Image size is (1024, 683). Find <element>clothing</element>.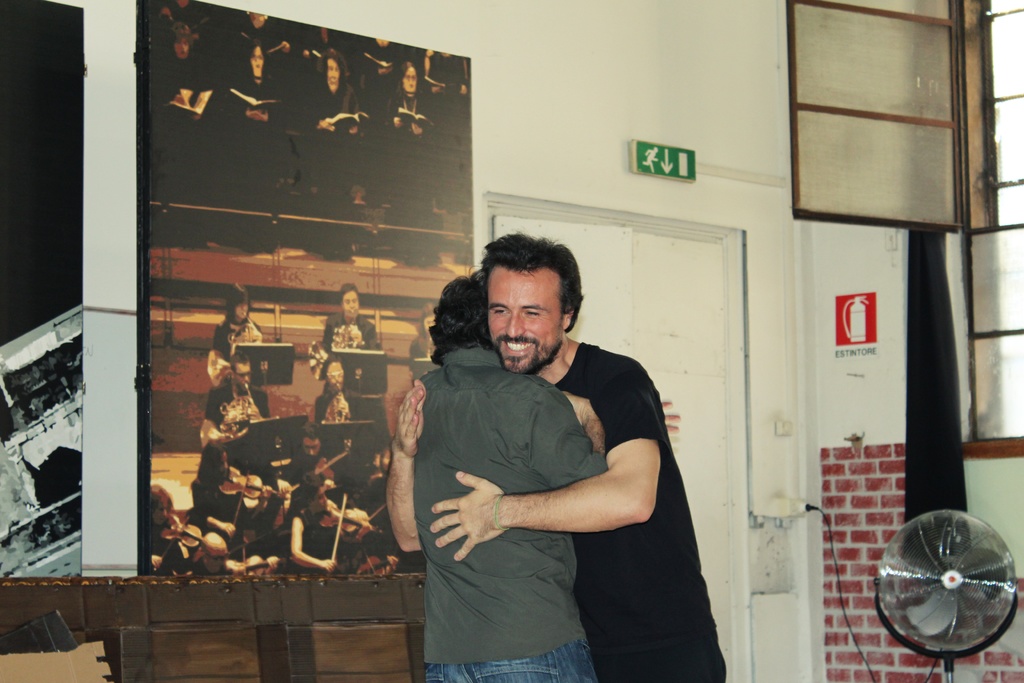
206/375/275/428.
